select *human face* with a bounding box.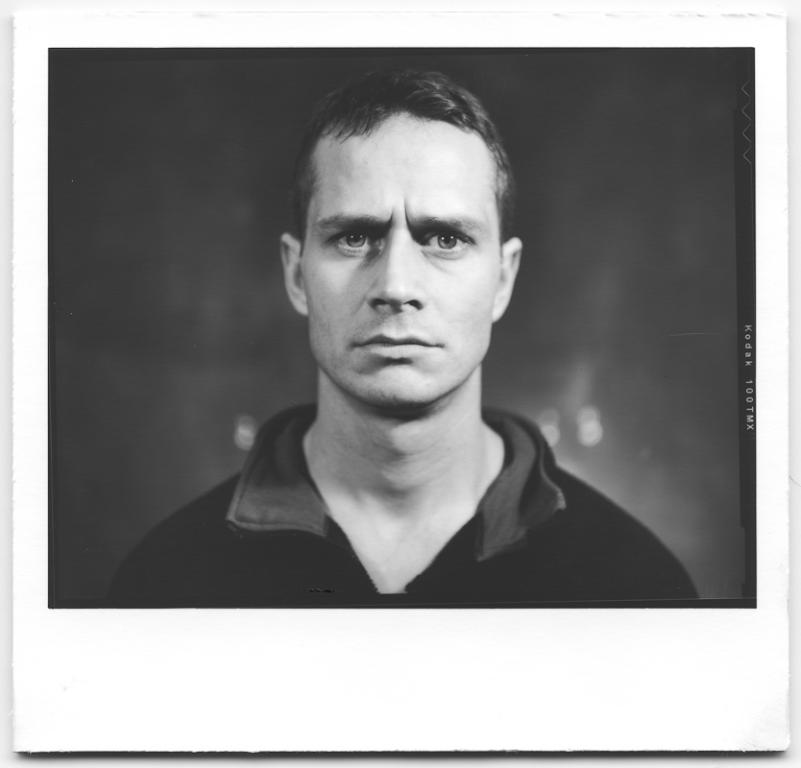
left=301, top=113, right=500, bottom=405.
